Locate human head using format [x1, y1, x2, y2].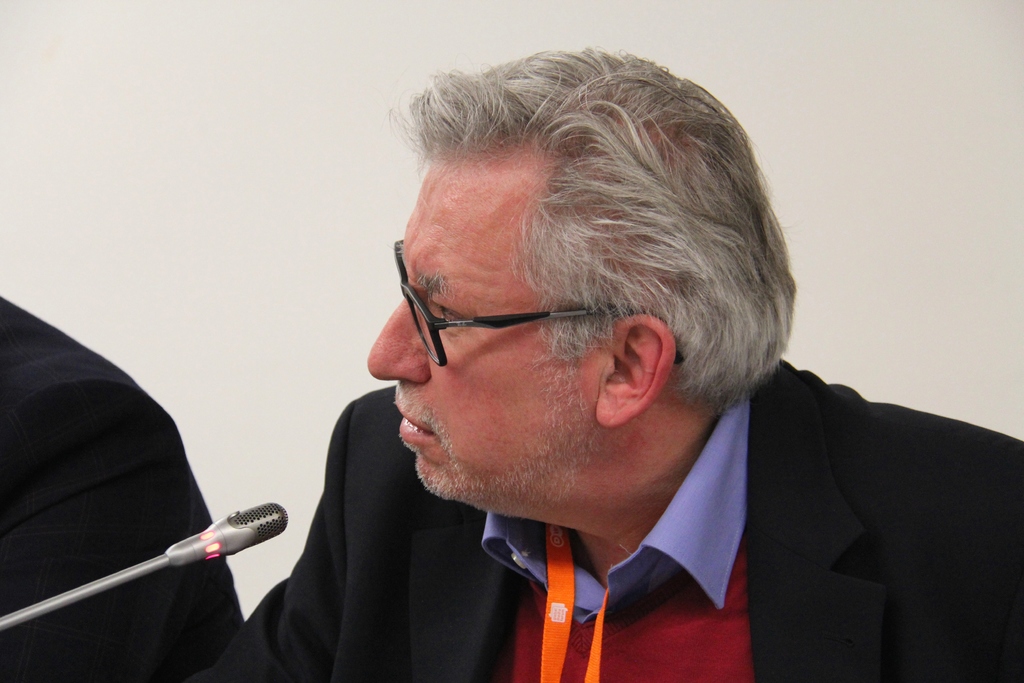
[317, 31, 828, 545].
